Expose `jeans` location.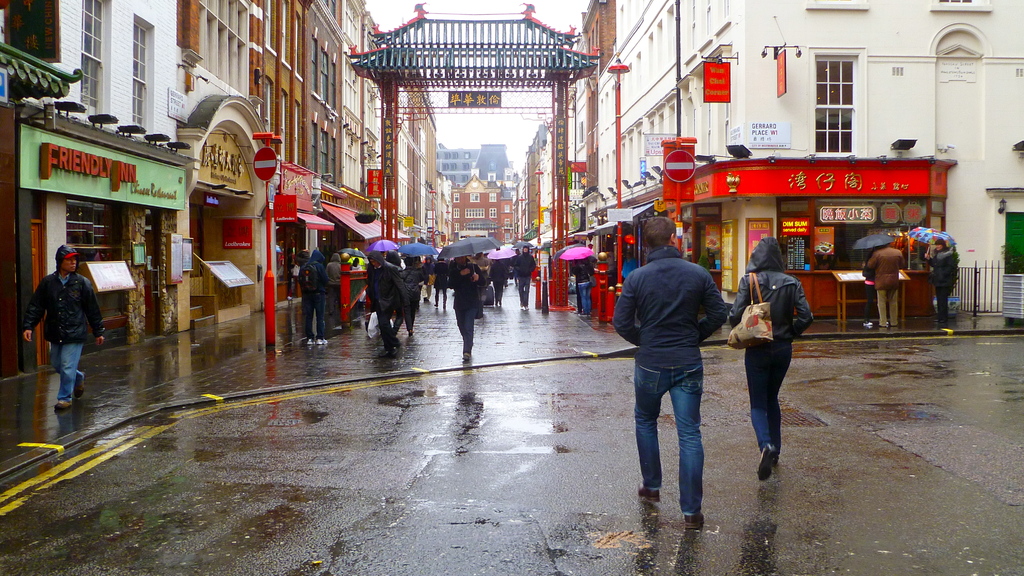
Exposed at [left=304, top=296, right=329, bottom=335].
